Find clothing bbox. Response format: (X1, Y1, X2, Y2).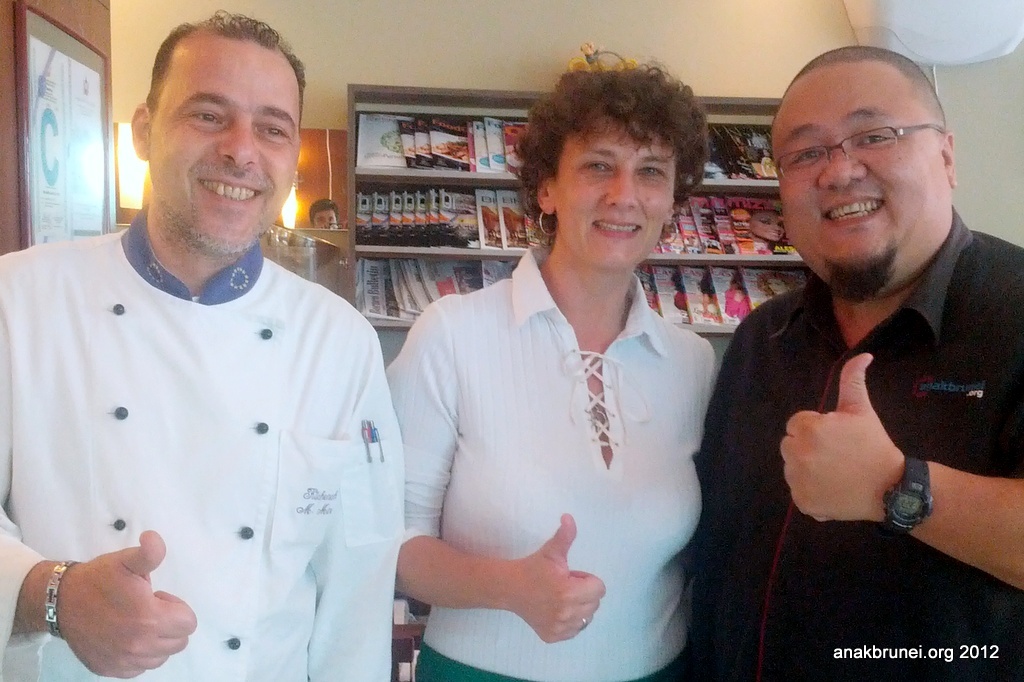
(694, 205, 1023, 681).
